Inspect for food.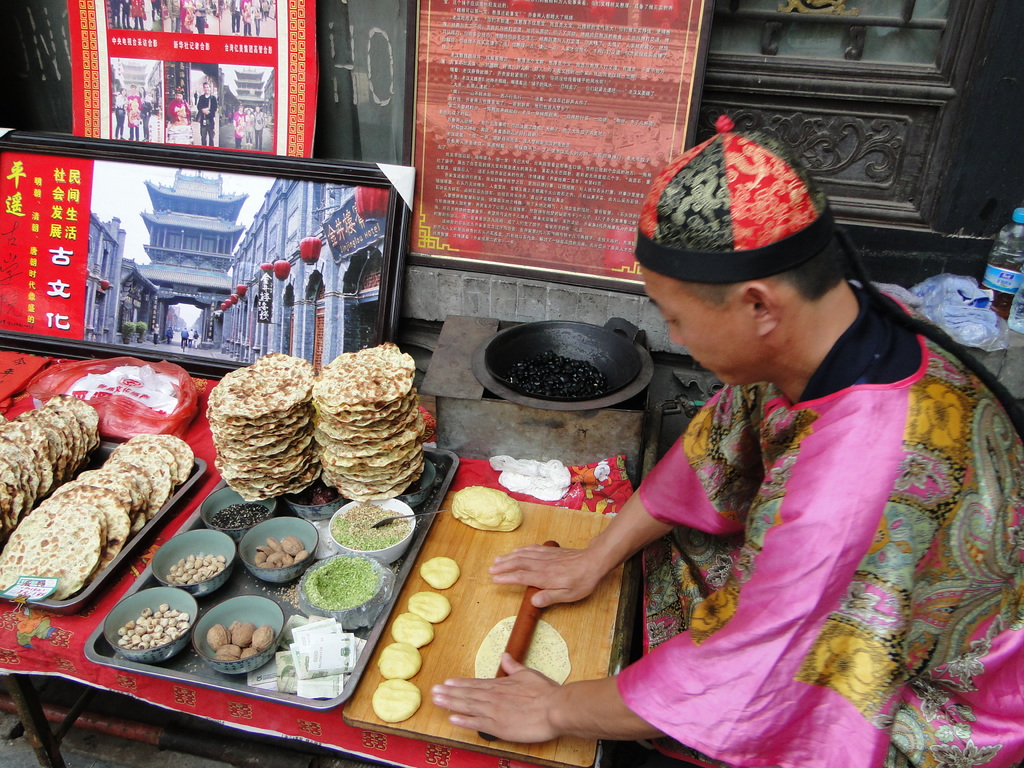
Inspection: rect(113, 598, 188, 652).
